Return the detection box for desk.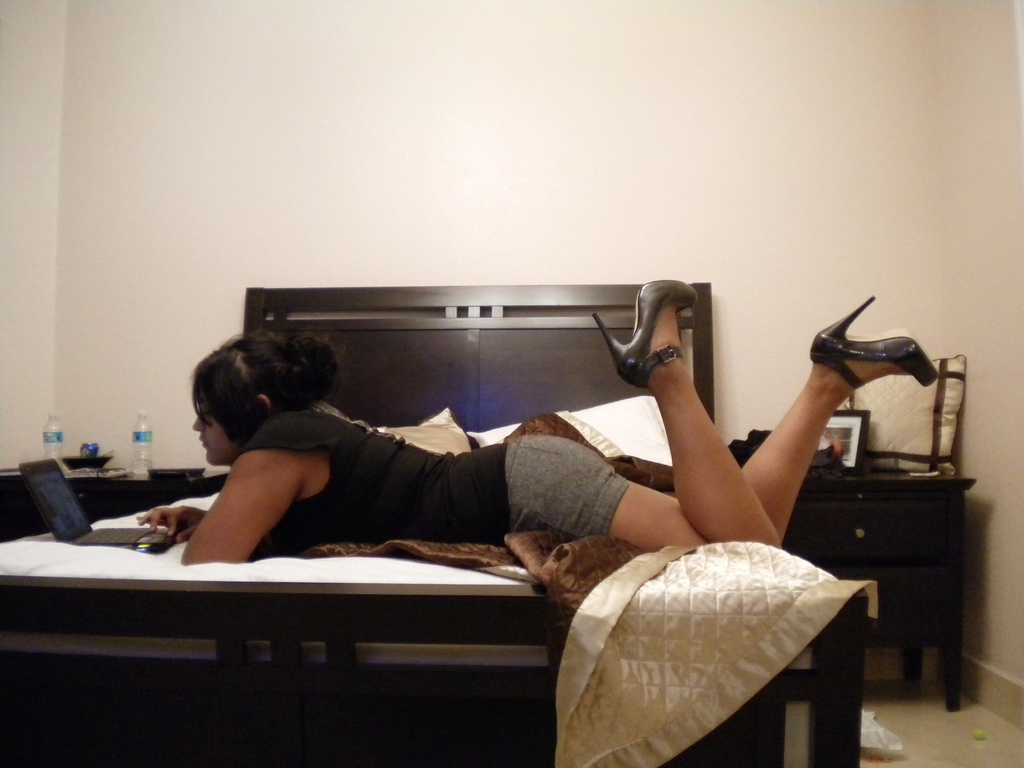
780/462/982/711.
